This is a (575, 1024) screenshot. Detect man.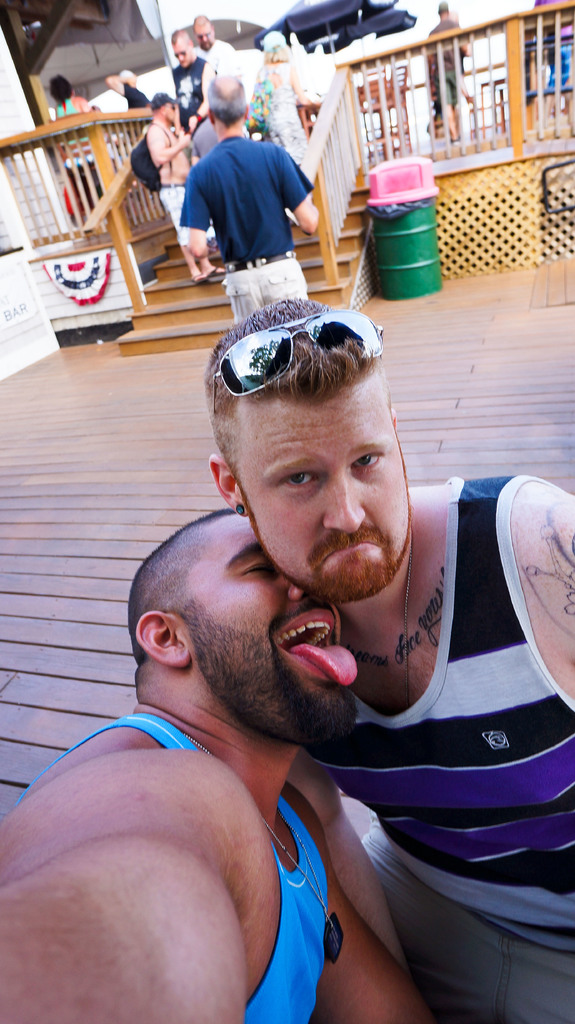
165:31:205:104.
